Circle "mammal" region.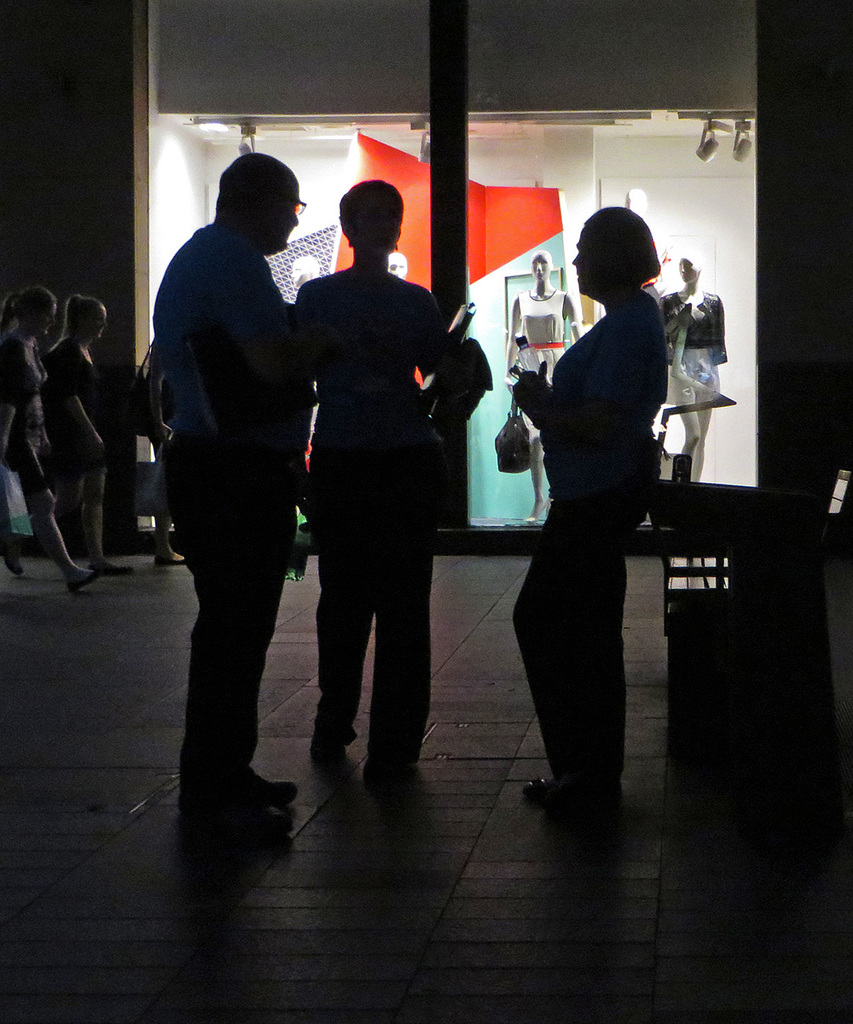
Region: bbox=[151, 124, 362, 855].
